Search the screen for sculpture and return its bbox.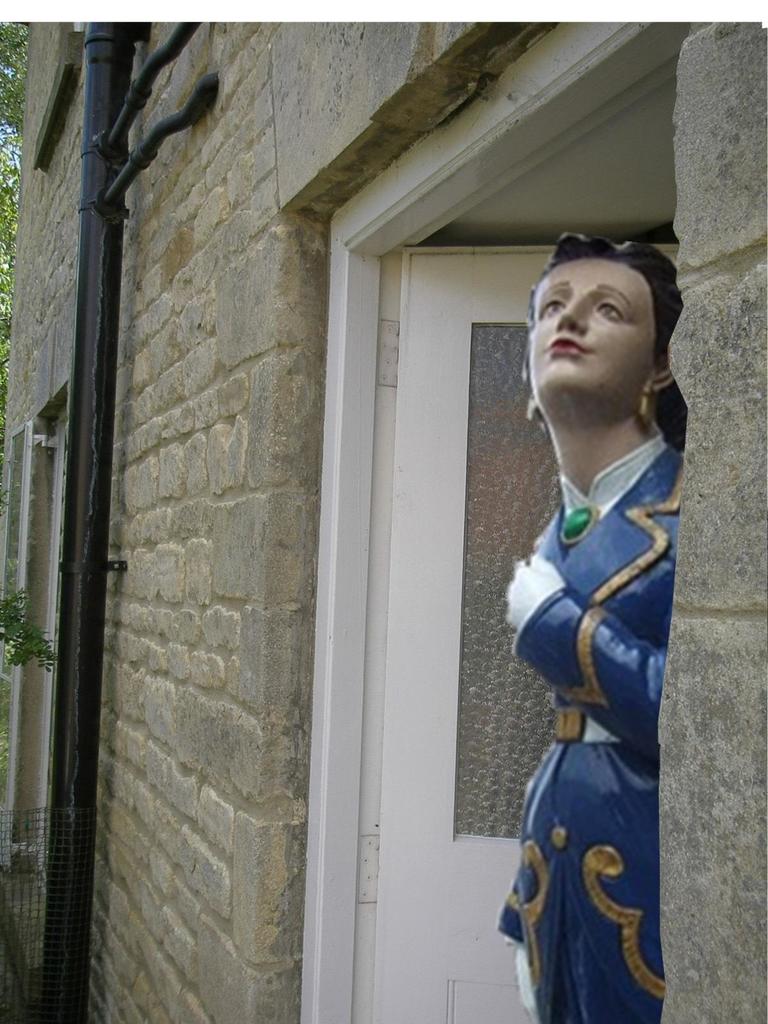
Found: (left=500, top=194, right=711, bottom=1023).
